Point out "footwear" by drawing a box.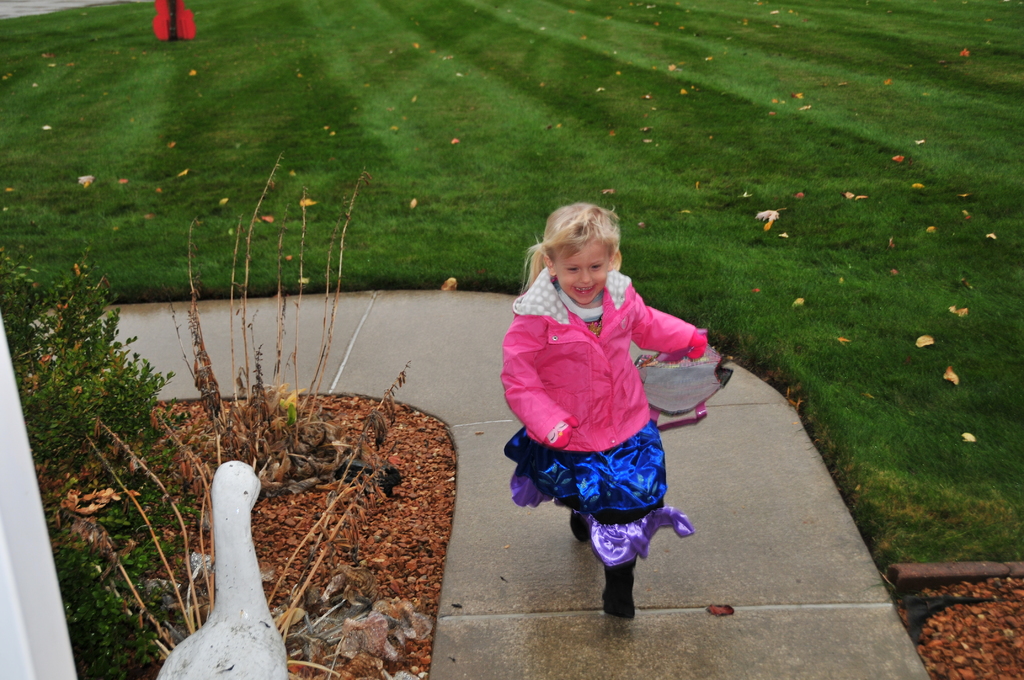
{"left": 564, "top": 500, "right": 595, "bottom": 544}.
